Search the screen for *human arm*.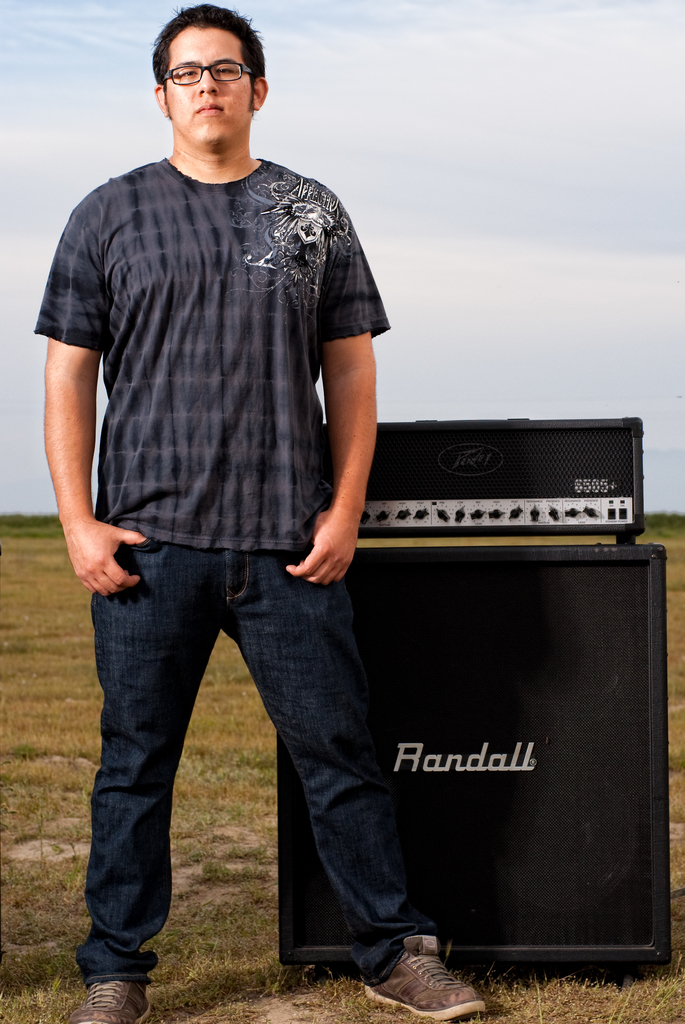
Found at rect(304, 248, 381, 592).
